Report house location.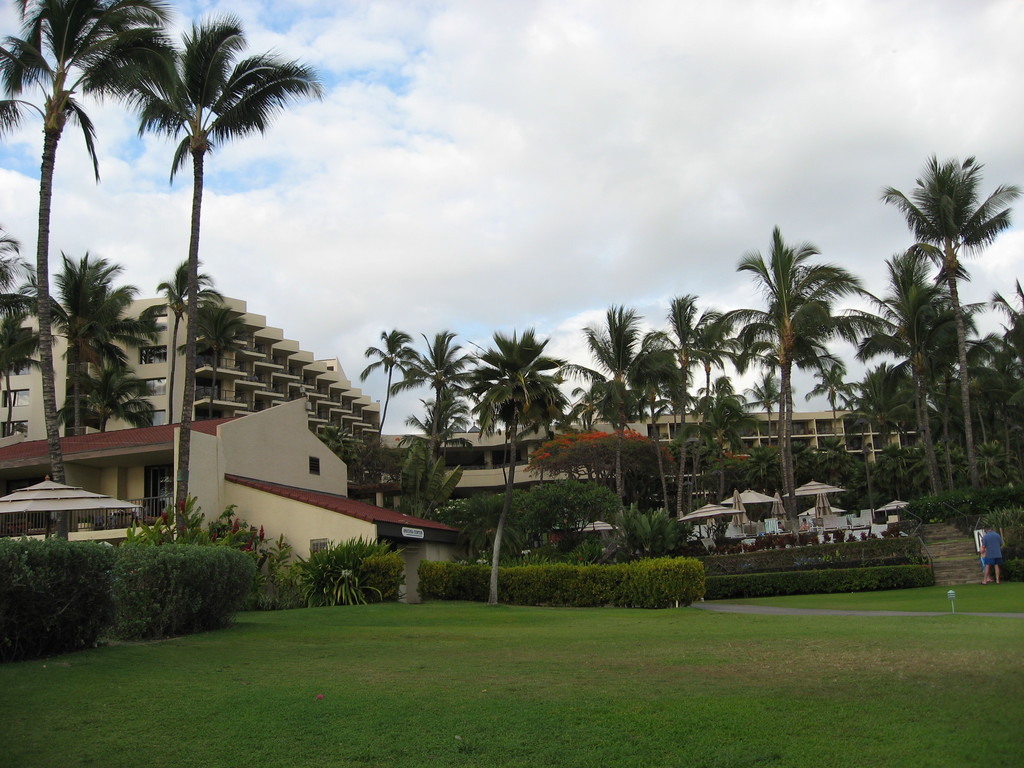
Report: region(0, 396, 488, 603).
